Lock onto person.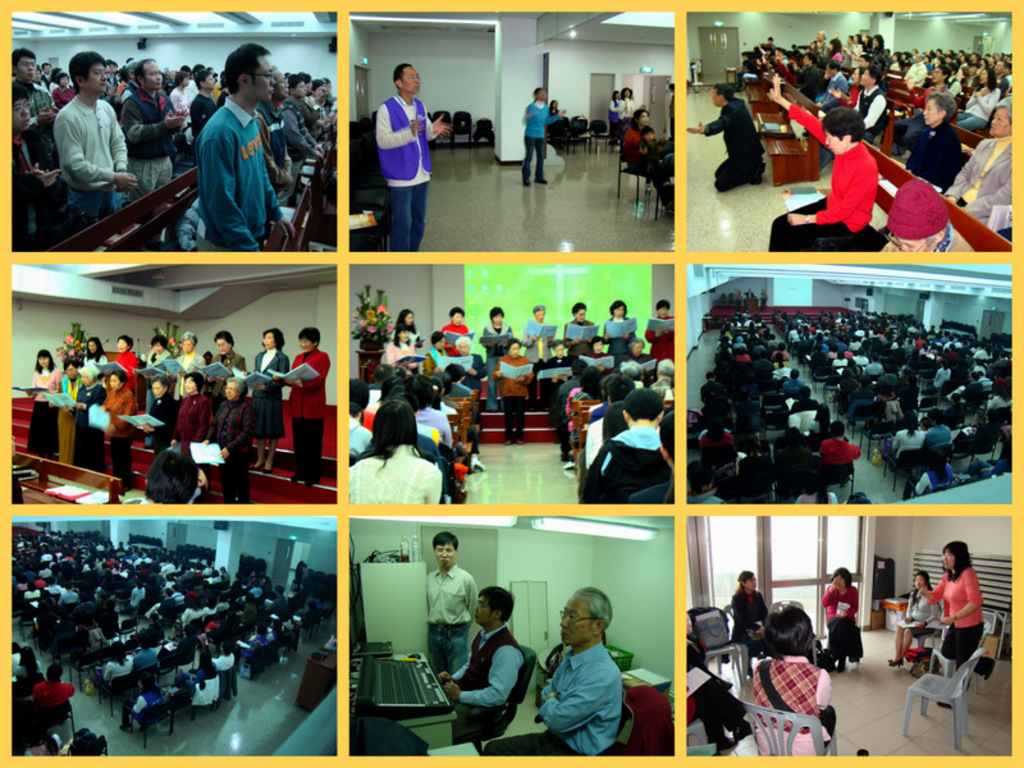
Locked: 687, 613, 753, 753.
